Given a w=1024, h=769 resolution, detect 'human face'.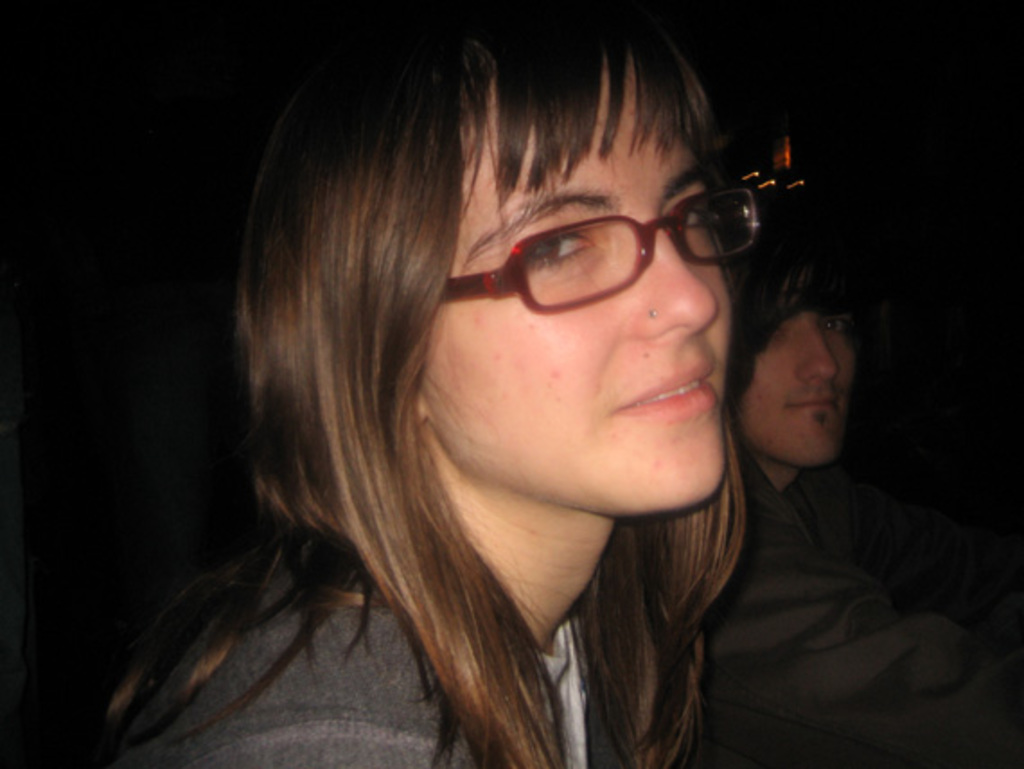
(x1=746, y1=314, x2=866, y2=462).
